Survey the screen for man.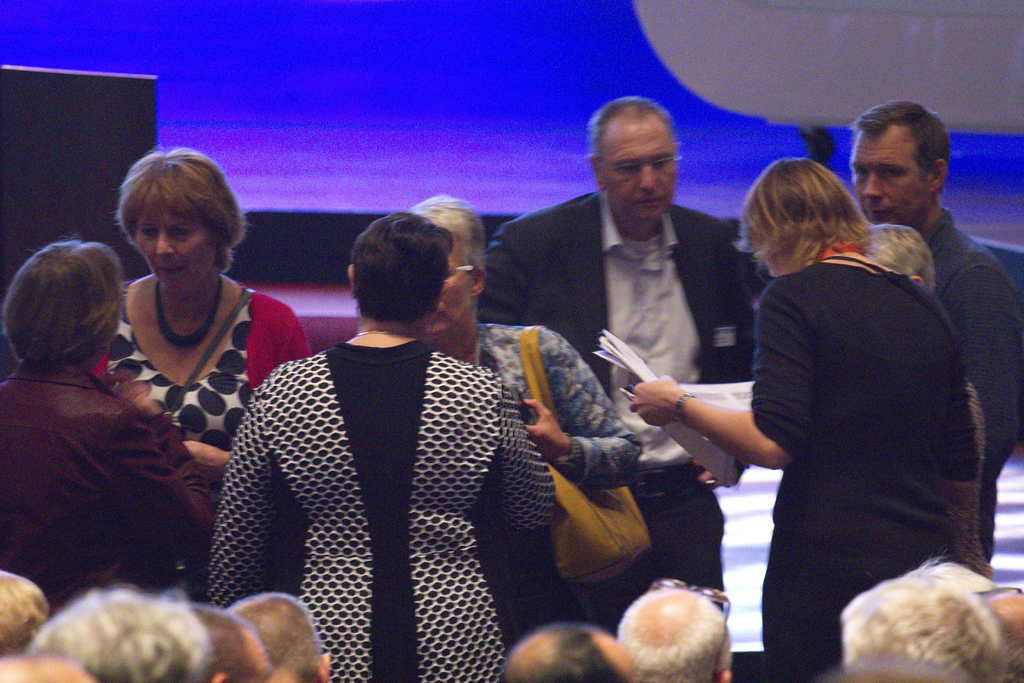
Survey found: (x1=844, y1=101, x2=1023, y2=563).
